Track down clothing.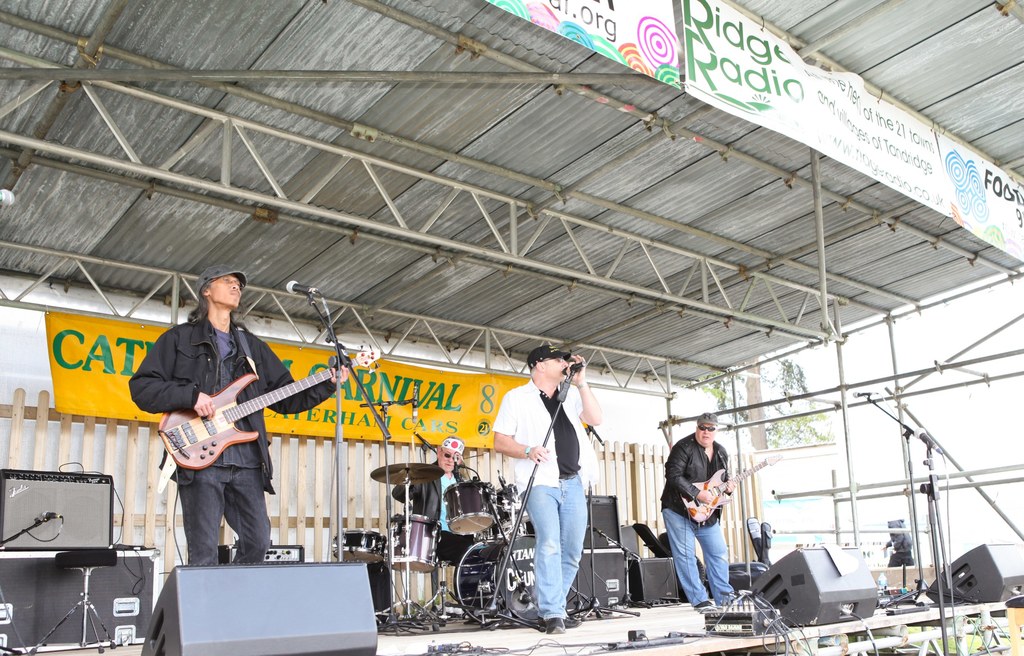
Tracked to [886,520,917,566].
